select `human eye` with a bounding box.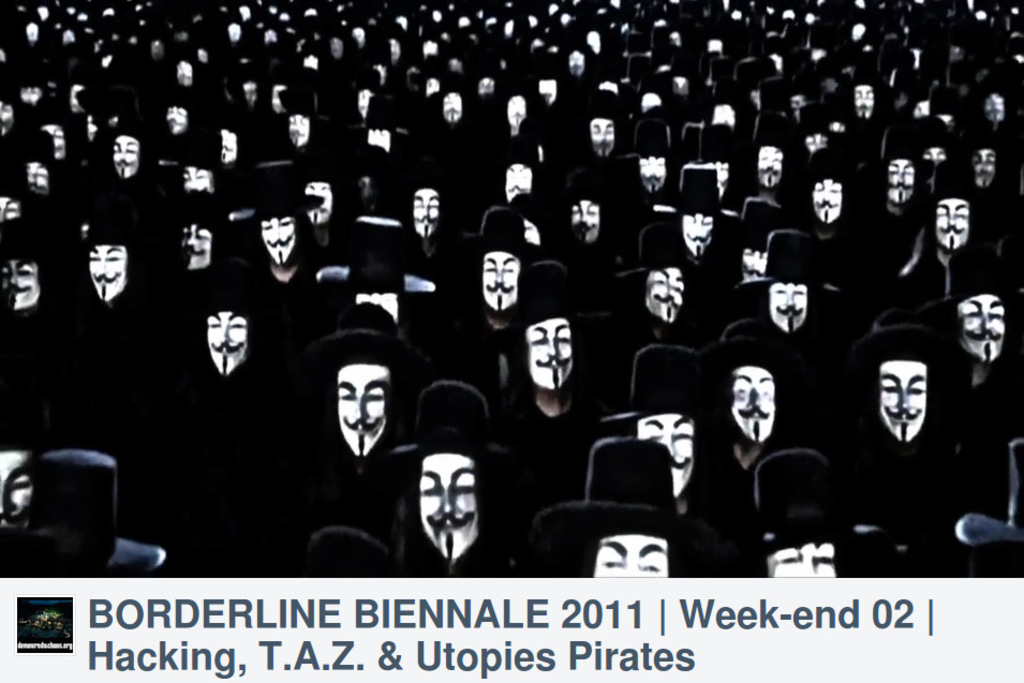
{"x1": 8, "y1": 201, "x2": 23, "y2": 216}.
